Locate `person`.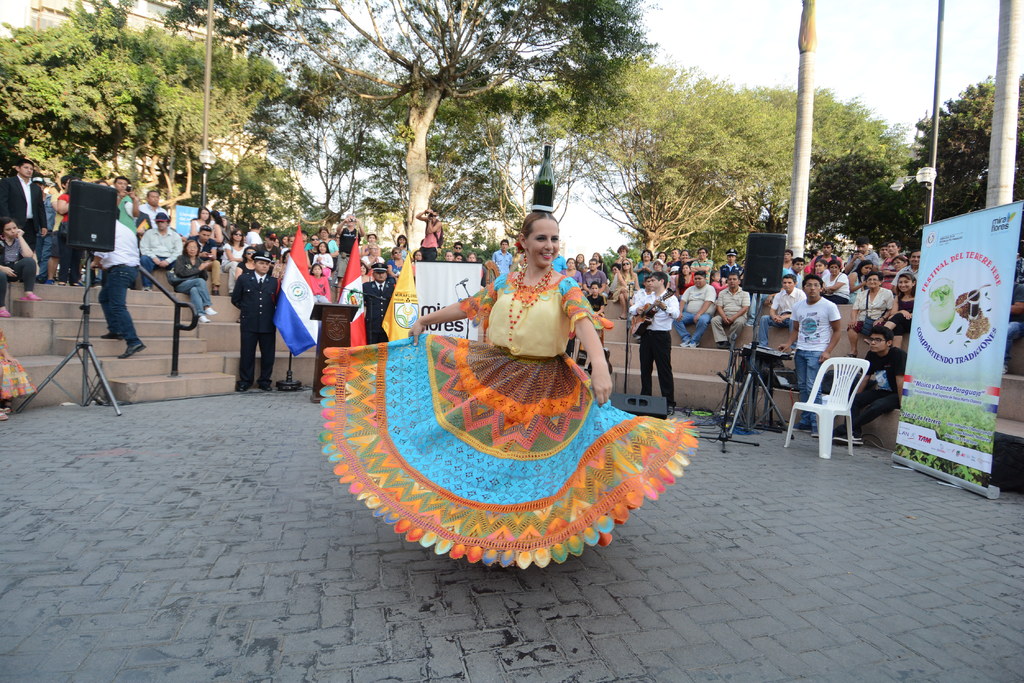
Bounding box: 209/211/221/225.
